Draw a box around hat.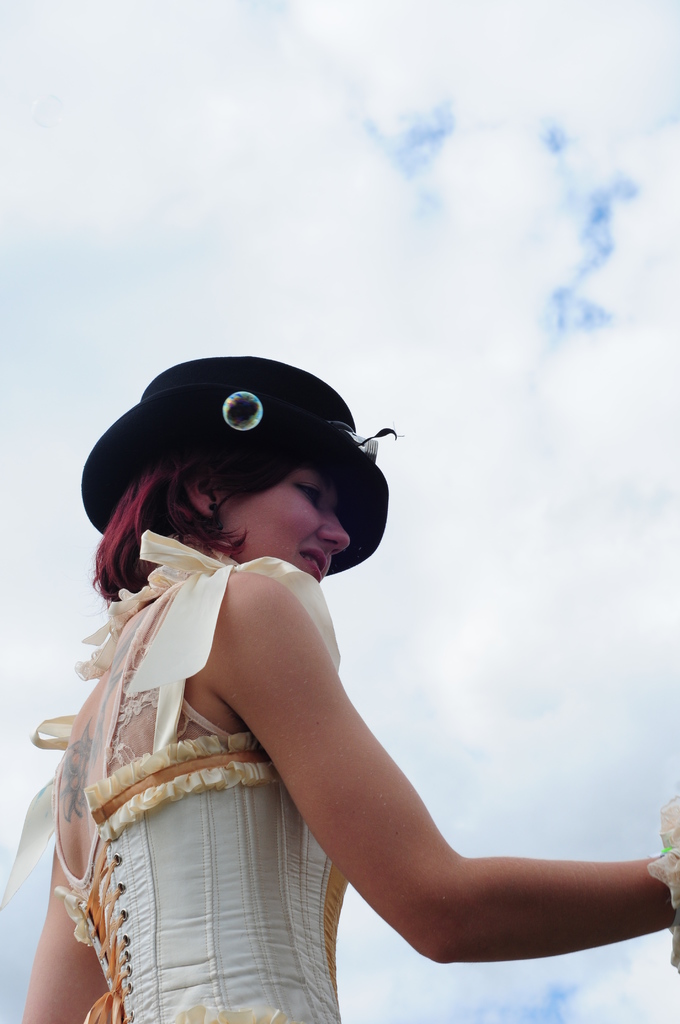
locate(79, 354, 389, 576).
